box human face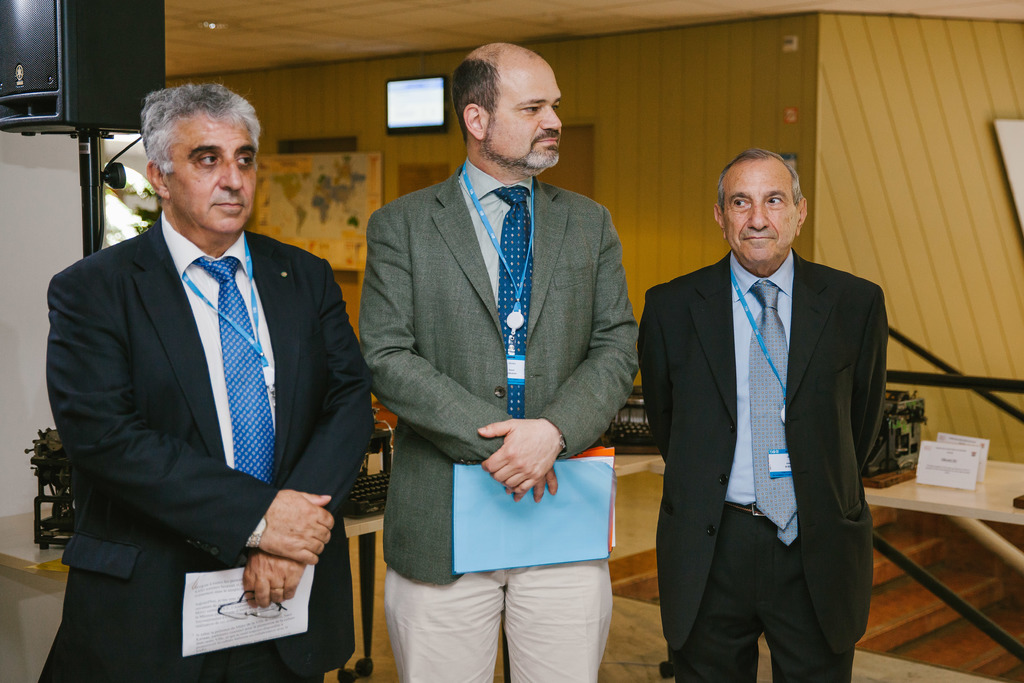
locate(170, 118, 259, 226)
